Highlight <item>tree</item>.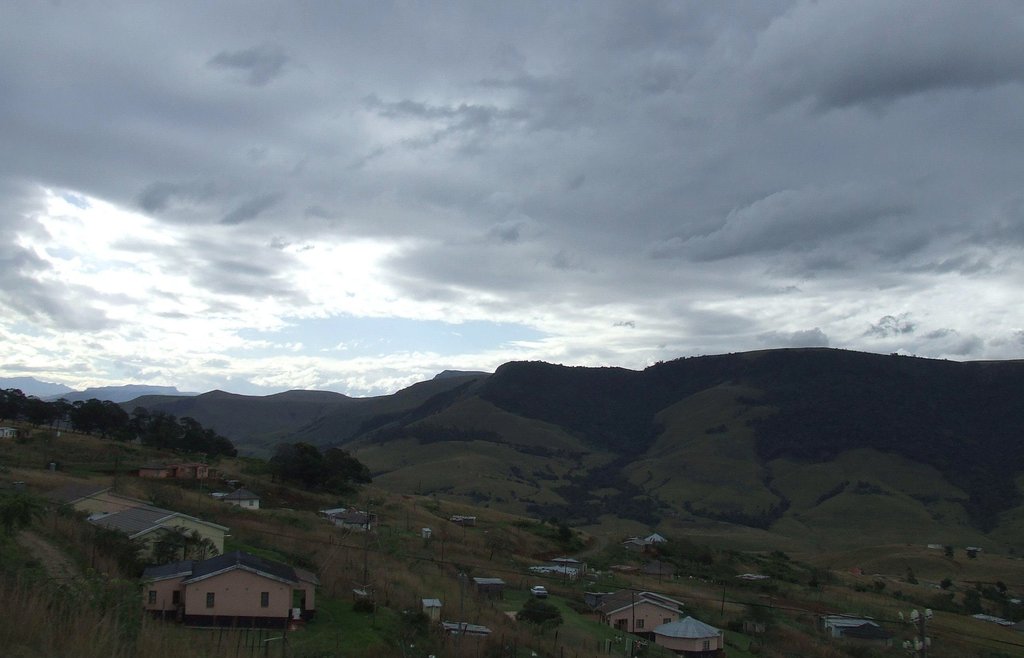
Highlighted region: region(159, 527, 221, 564).
